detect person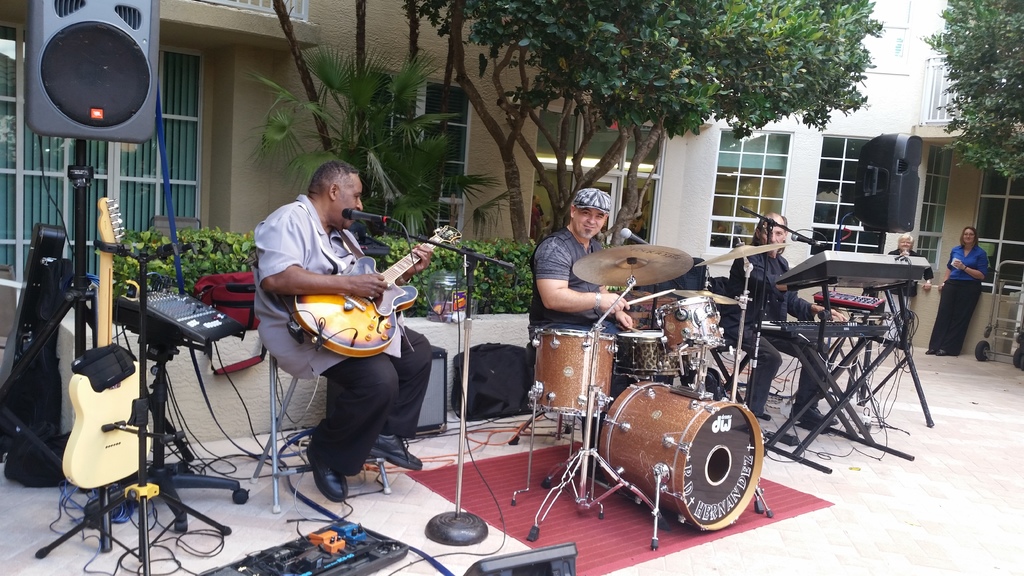
locate(529, 188, 632, 453)
